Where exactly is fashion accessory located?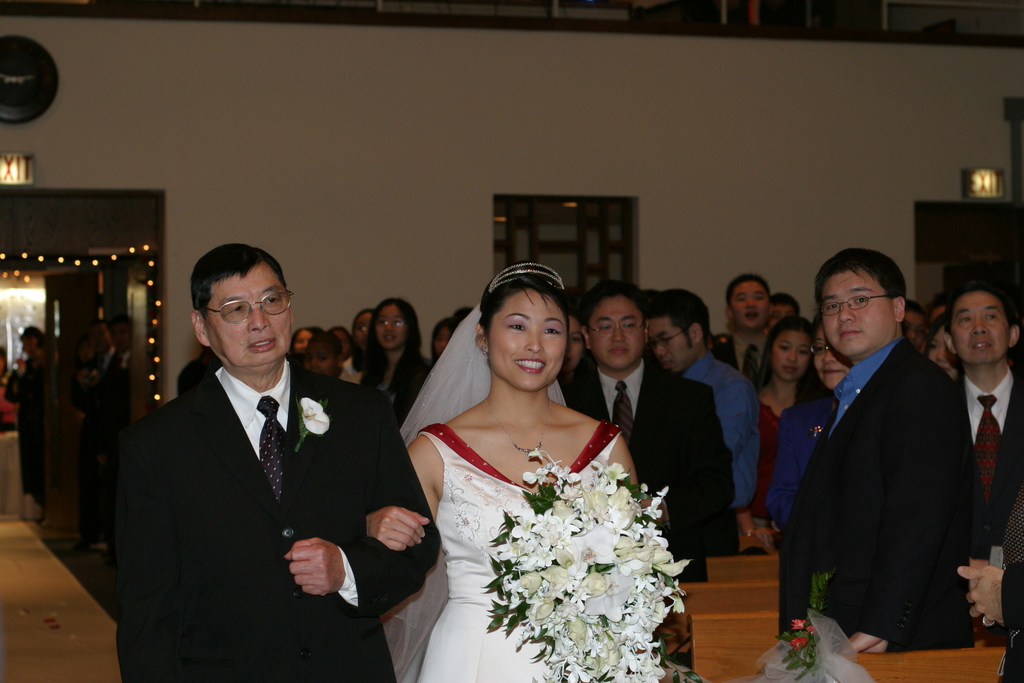
Its bounding box is select_region(254, 394, 292, 498).
